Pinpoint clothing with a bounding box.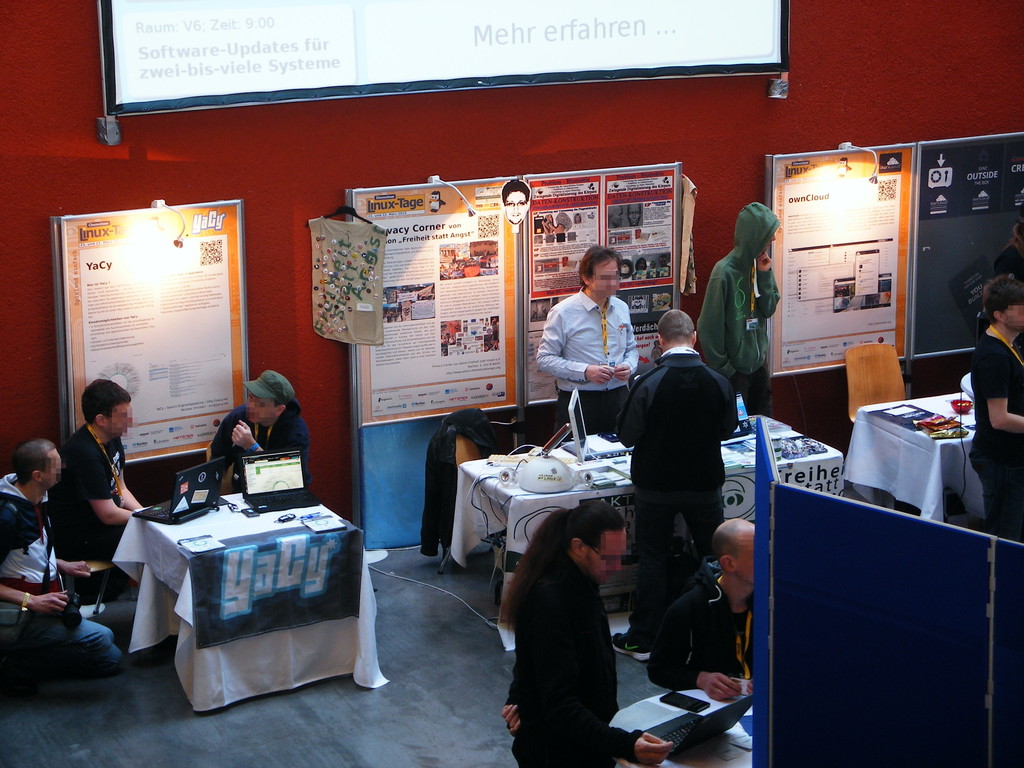
<bbox>698, 199, 779, 412</bbox>.
